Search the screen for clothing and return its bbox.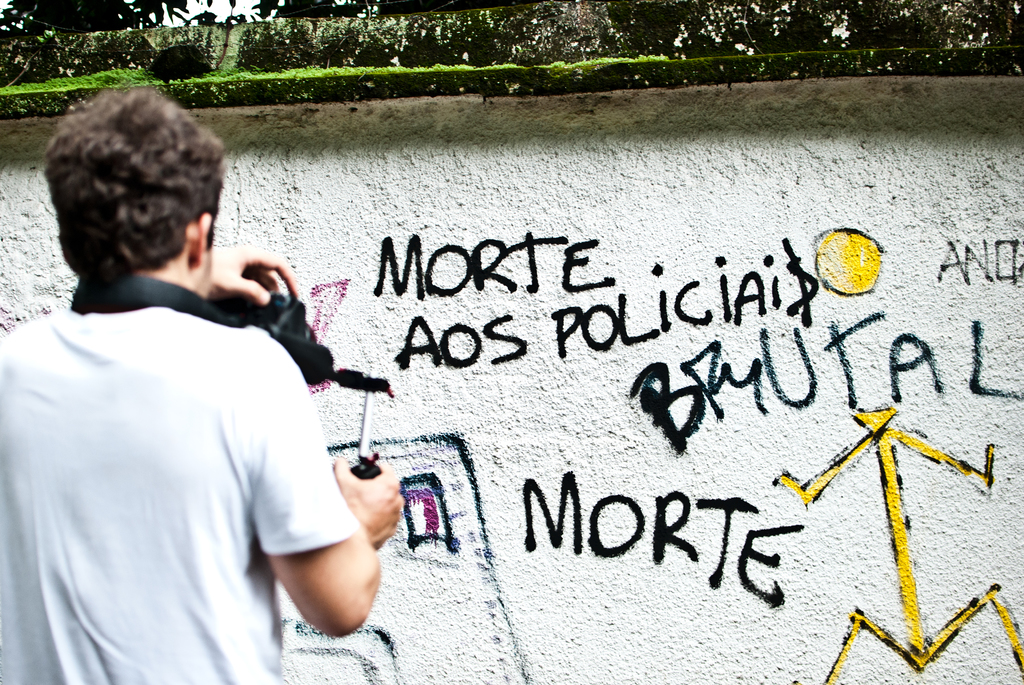
Found: {"left": 0, "top": 303, "right": 363, "bottom": 684}.
